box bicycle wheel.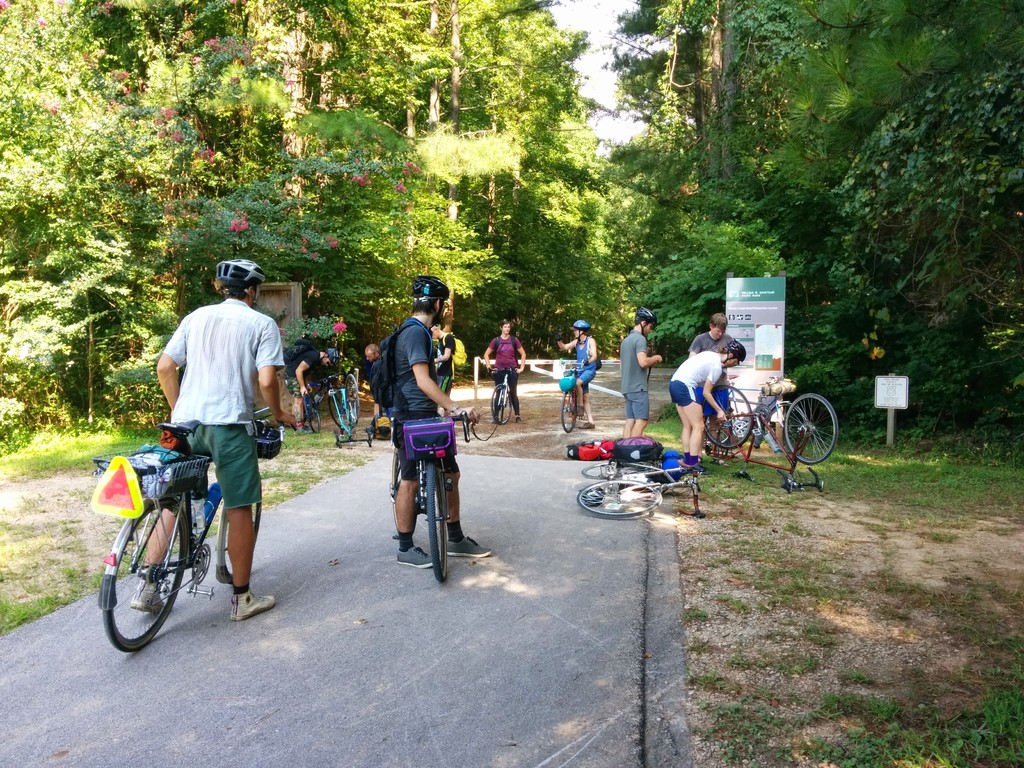
pyautogui.locateOnScreen(561, 389, 578, 433).
